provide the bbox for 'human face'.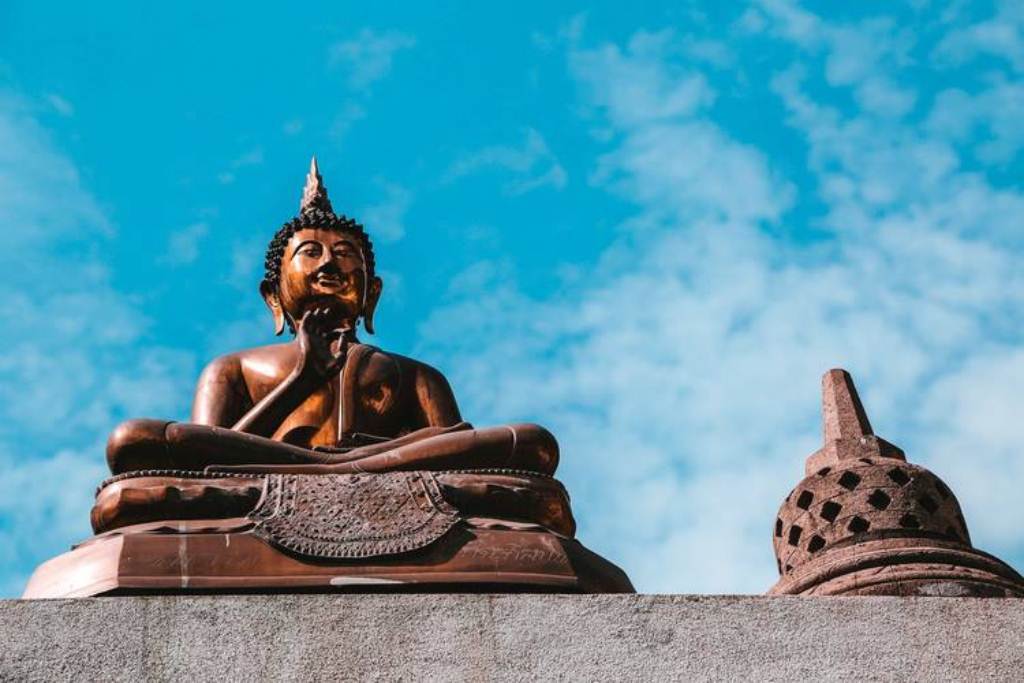
<box>278,226,368,319</box>.
